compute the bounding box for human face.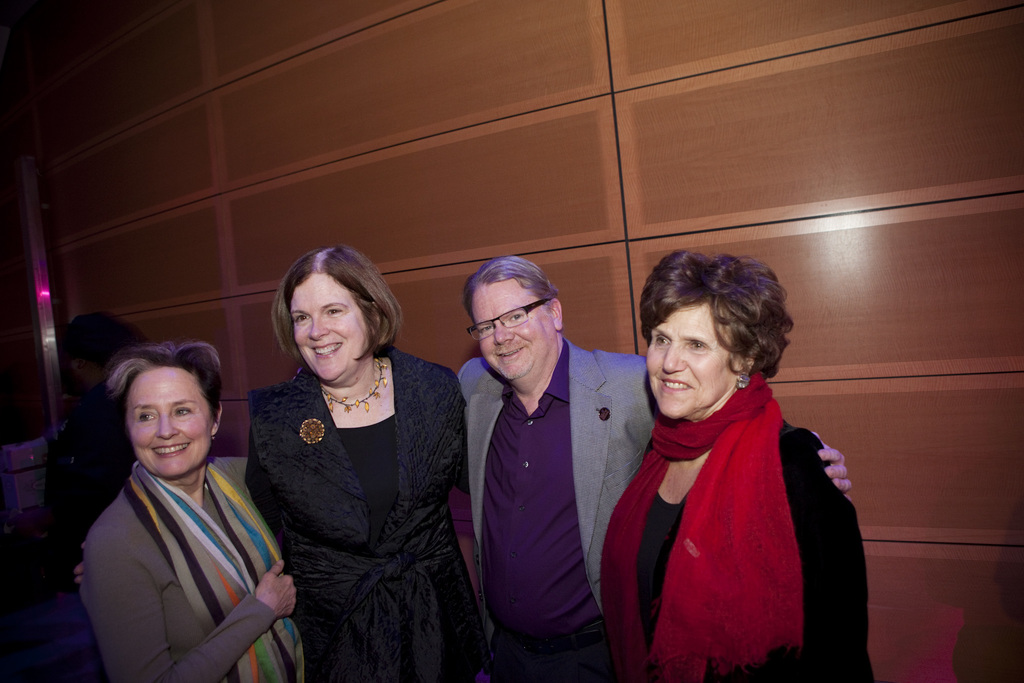
box=[640, 297, 740, 416].
